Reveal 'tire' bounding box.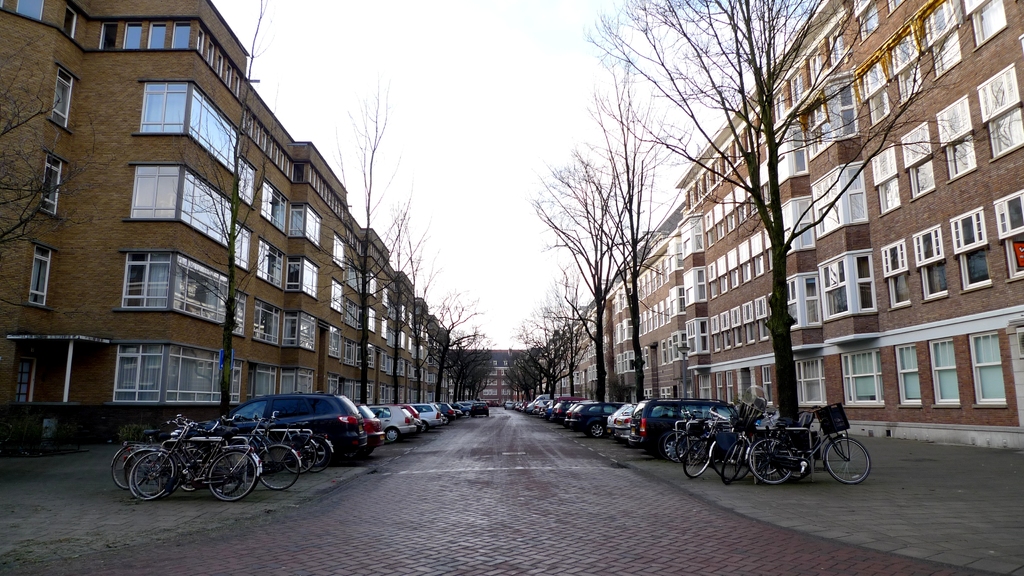
Revealed: select_region(486, 412, 491, 417).
